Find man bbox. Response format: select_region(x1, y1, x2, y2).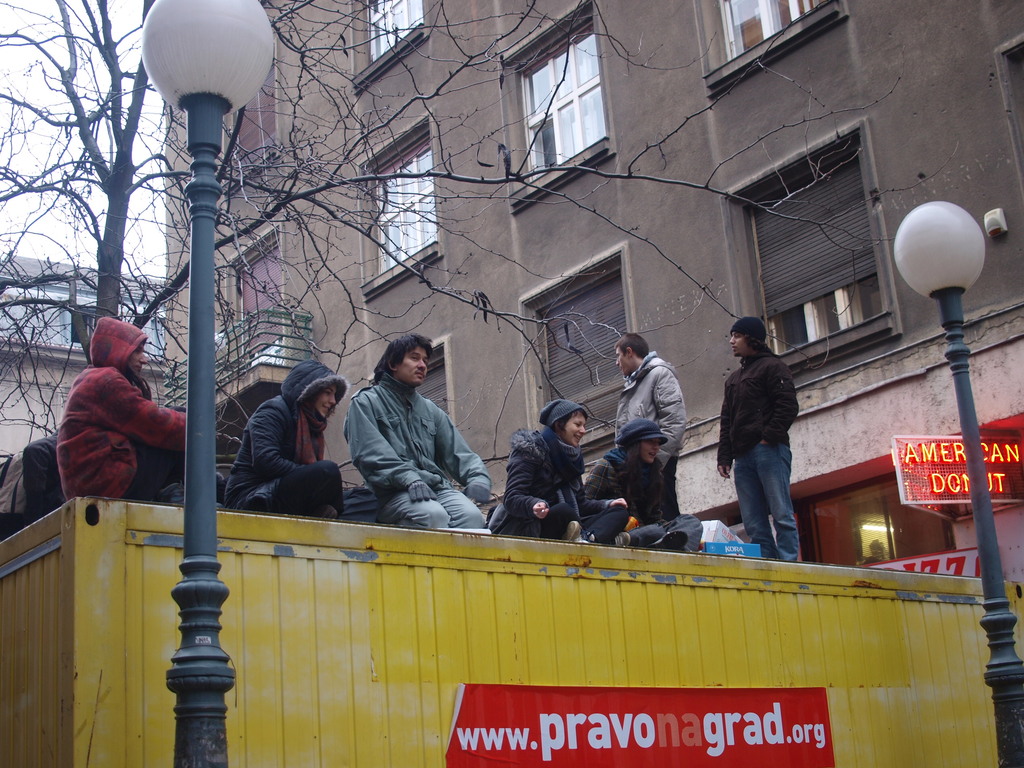
select_region(605, 323, 689, 513).
